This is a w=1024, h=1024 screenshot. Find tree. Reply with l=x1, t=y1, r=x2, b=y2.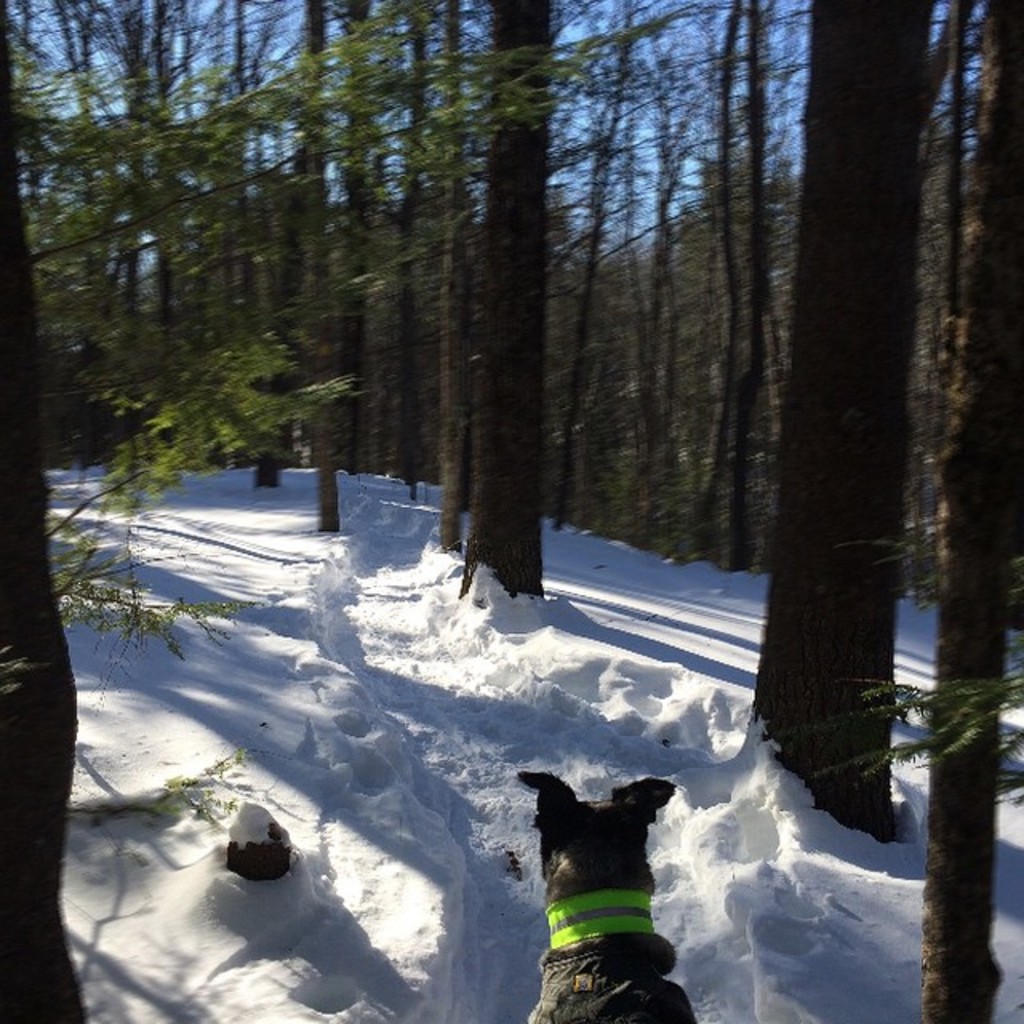
l=0, t=0, r=701, b=1019.
